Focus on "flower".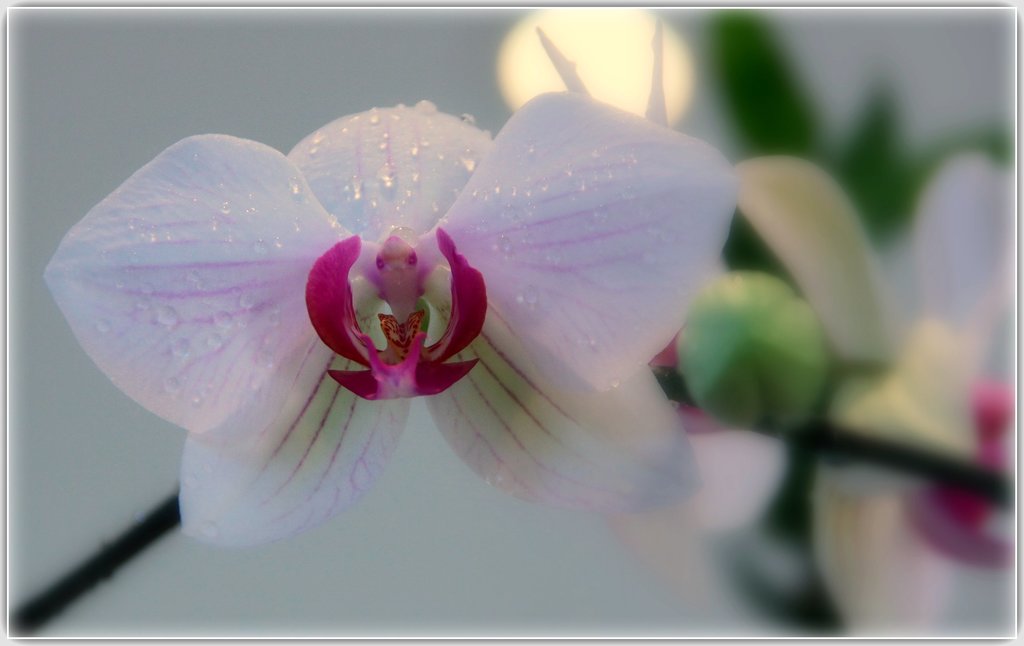
Focused at BBox(725, 152, 1011, 638).
